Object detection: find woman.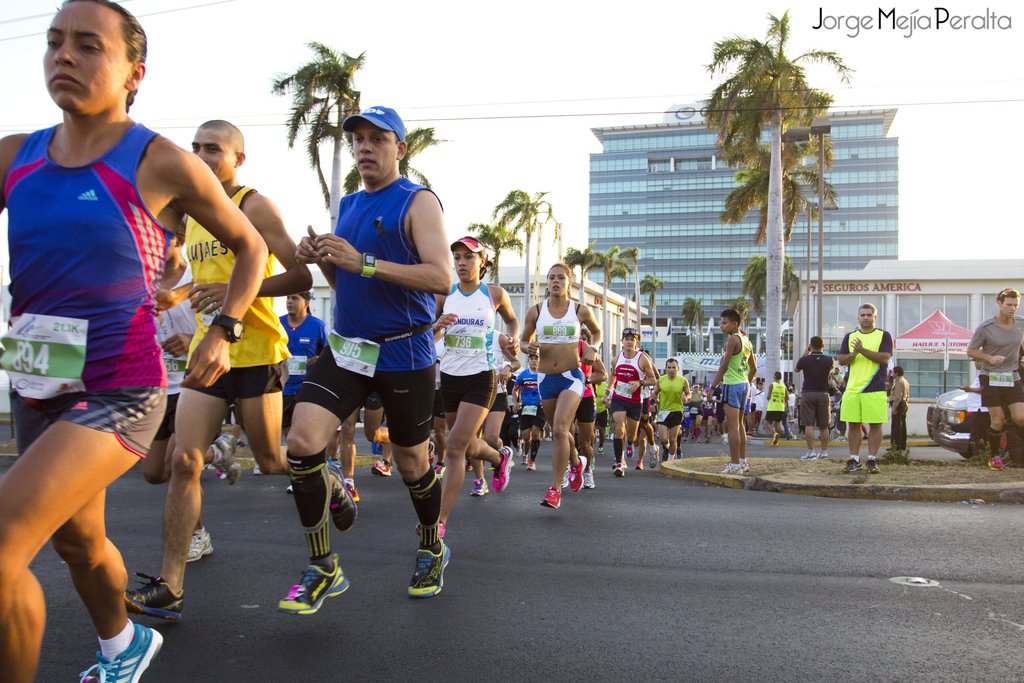
517, 264, 605, 515.
